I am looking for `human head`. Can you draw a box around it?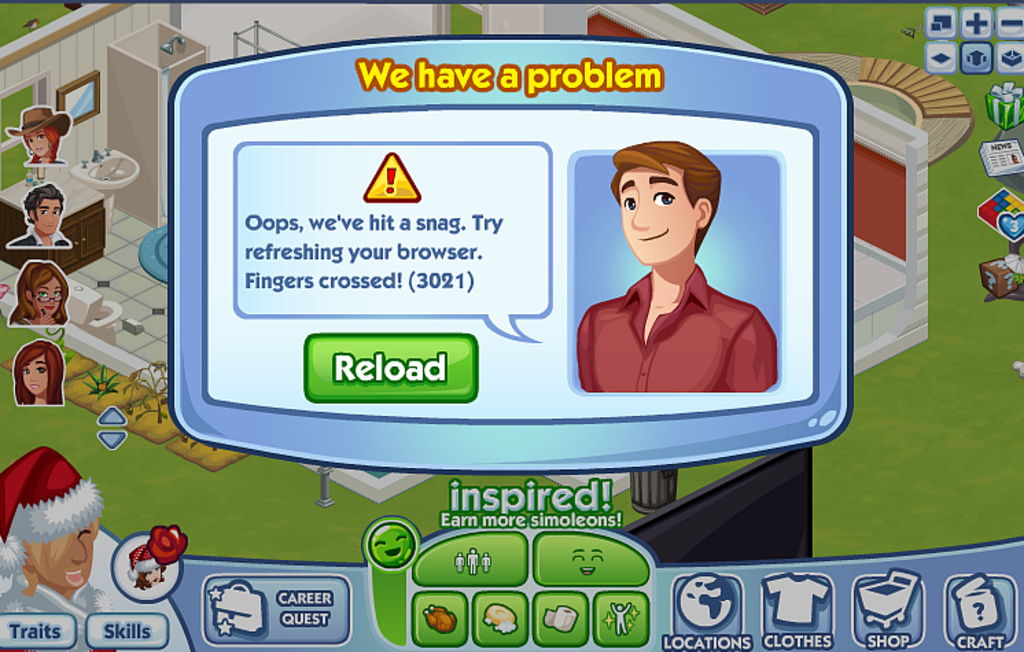
Sure, the bounding box is box=[18, 338, 62, 402].
